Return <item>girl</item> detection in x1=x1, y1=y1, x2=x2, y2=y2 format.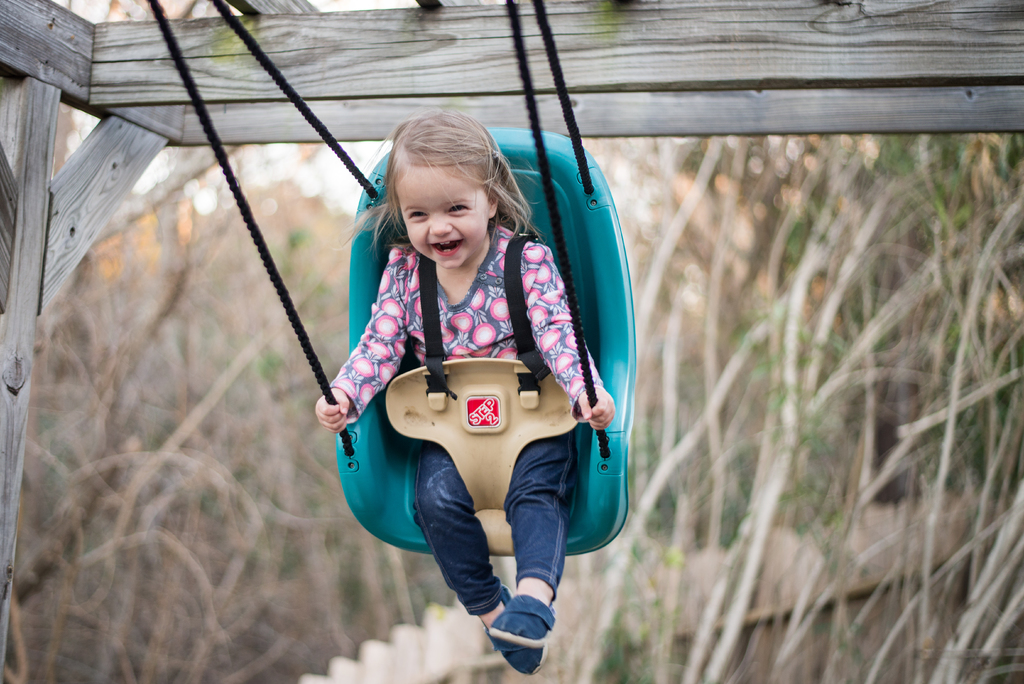
x1=316, y1=108, x2=614, y2=674.
